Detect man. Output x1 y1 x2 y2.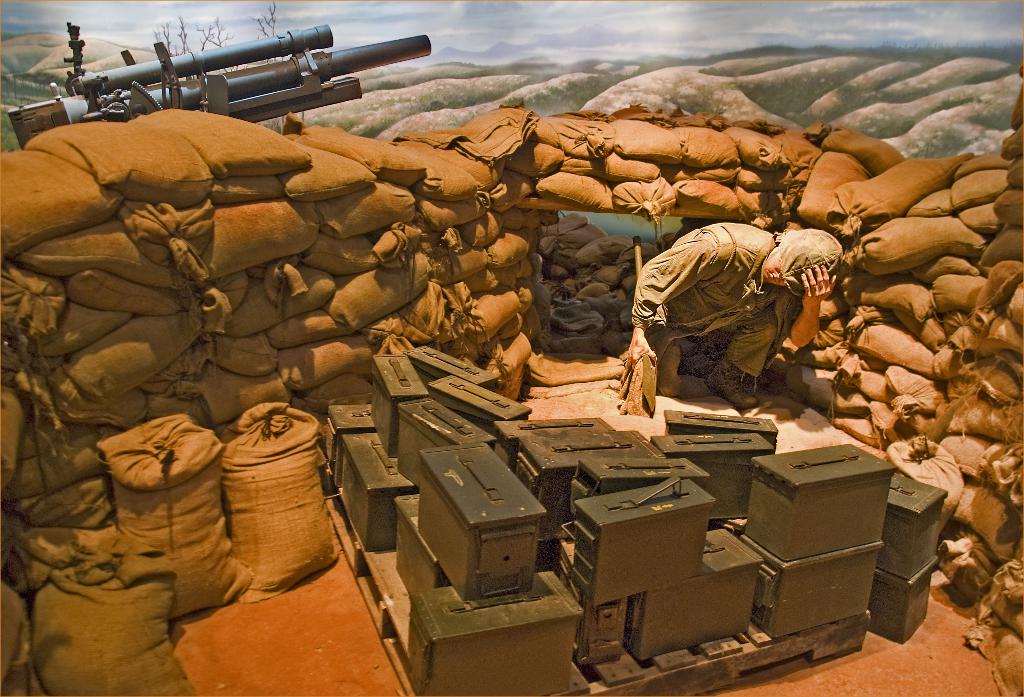
624 202 852 429.
